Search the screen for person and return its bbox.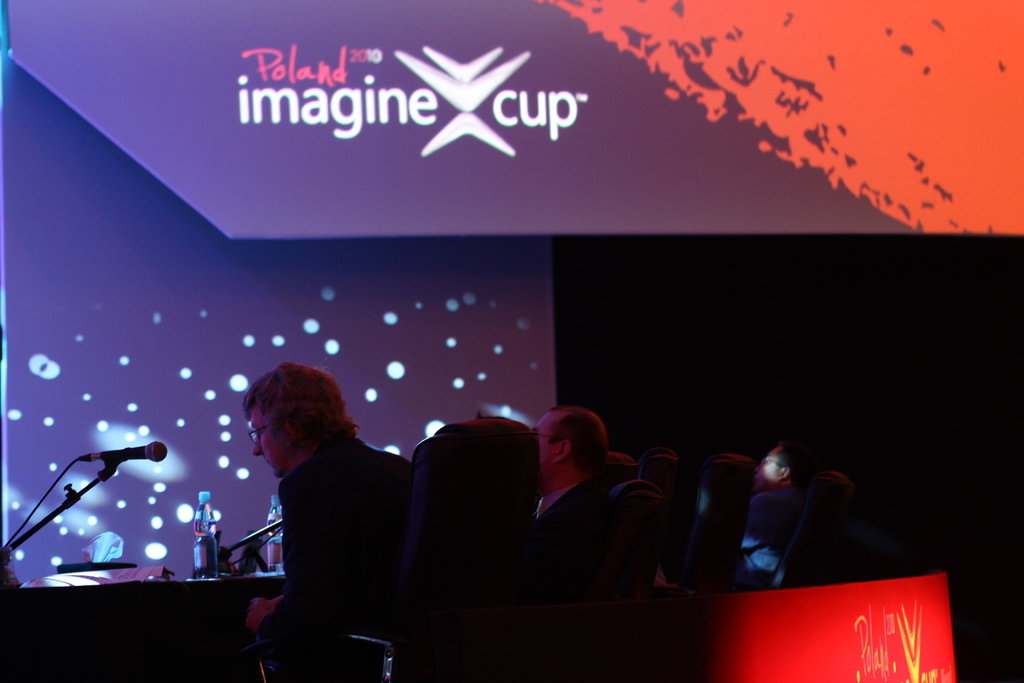
Found: rect(234, 364, 513, 682).
